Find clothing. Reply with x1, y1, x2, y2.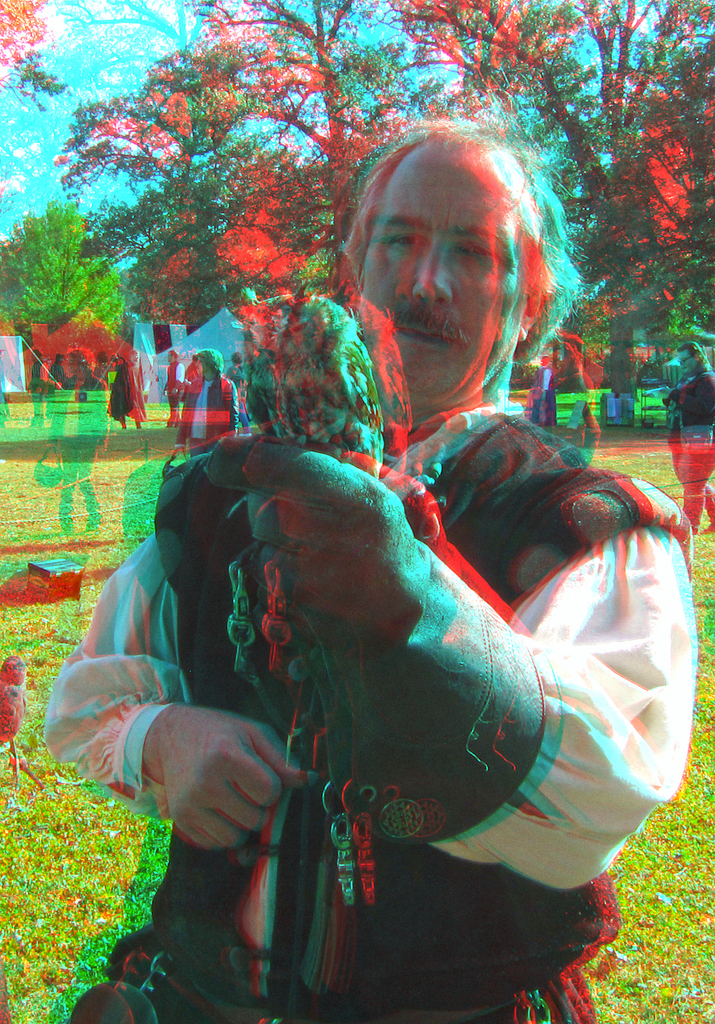
131, 382, 621, 1004.
